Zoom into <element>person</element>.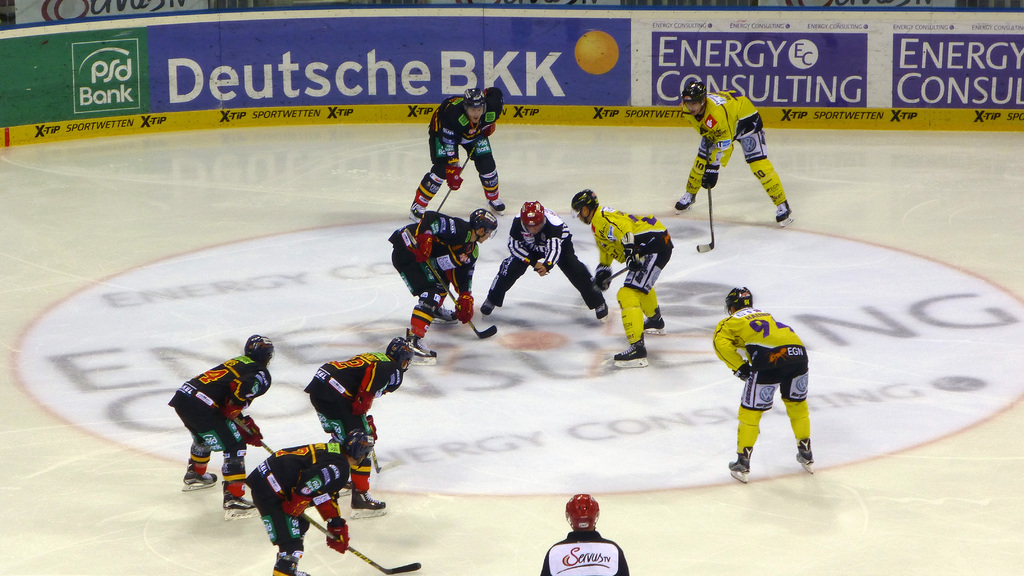
Zoom target: detection(542, 494, 627, 575).
